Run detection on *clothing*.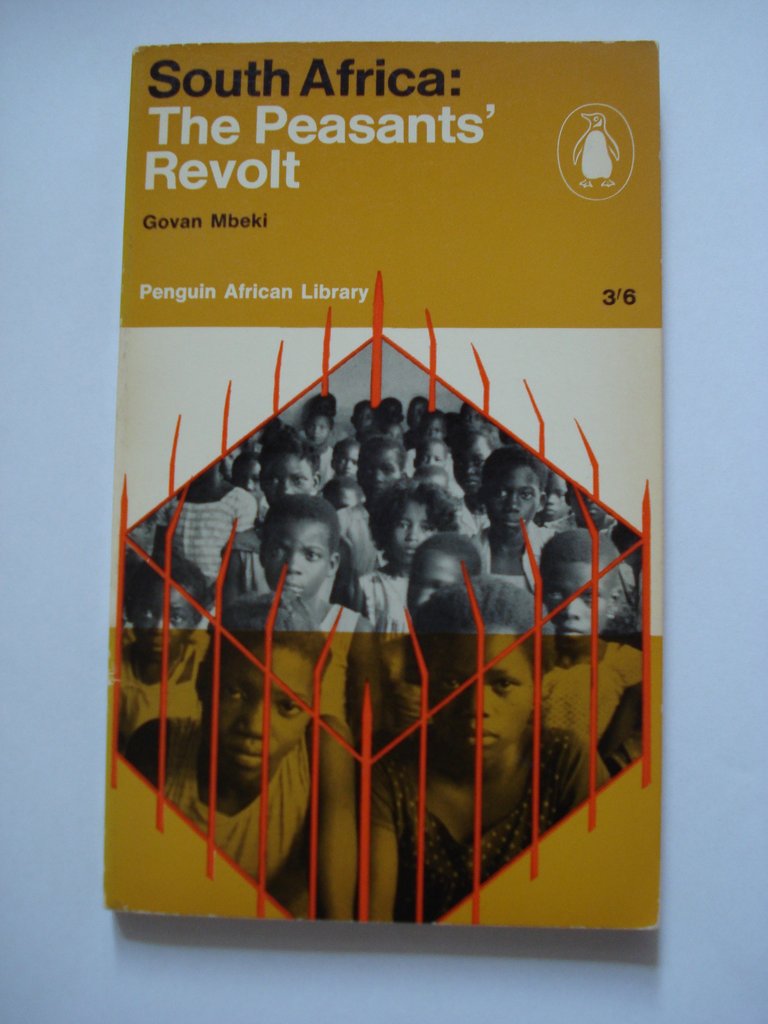
Result: select_region(337, 502, 394, 591).
